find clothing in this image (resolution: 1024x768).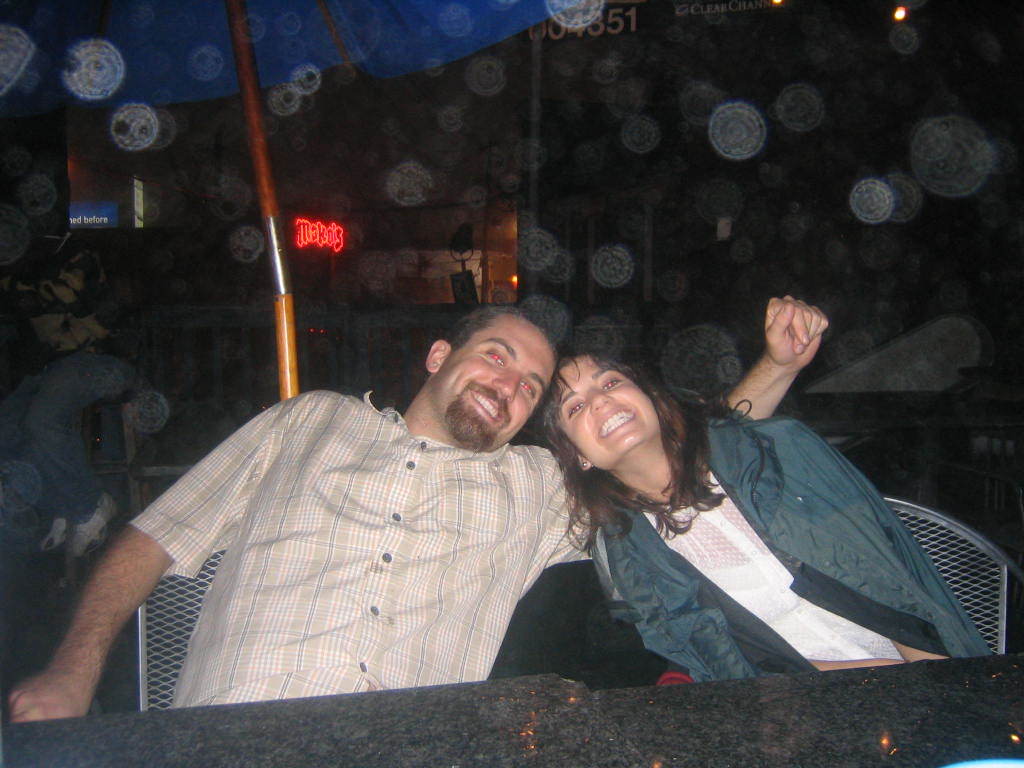
[left=597, top=412, right=990, bottom=682].
